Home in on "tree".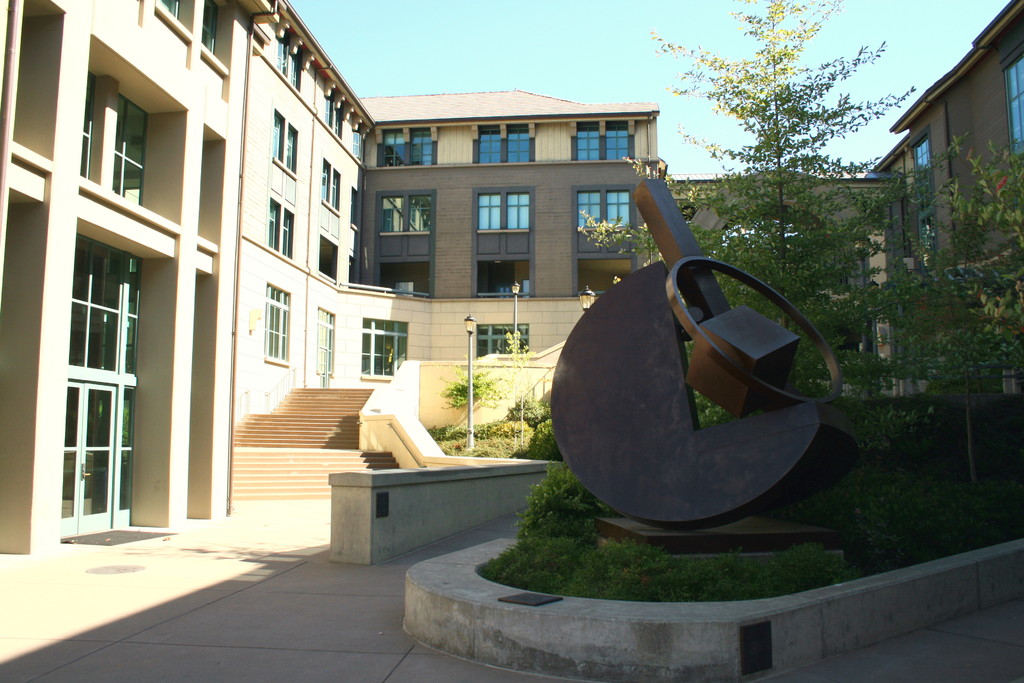
Homed in at {"x1": 577, "y1": 0, "x2": 934, "y2": 428}.
